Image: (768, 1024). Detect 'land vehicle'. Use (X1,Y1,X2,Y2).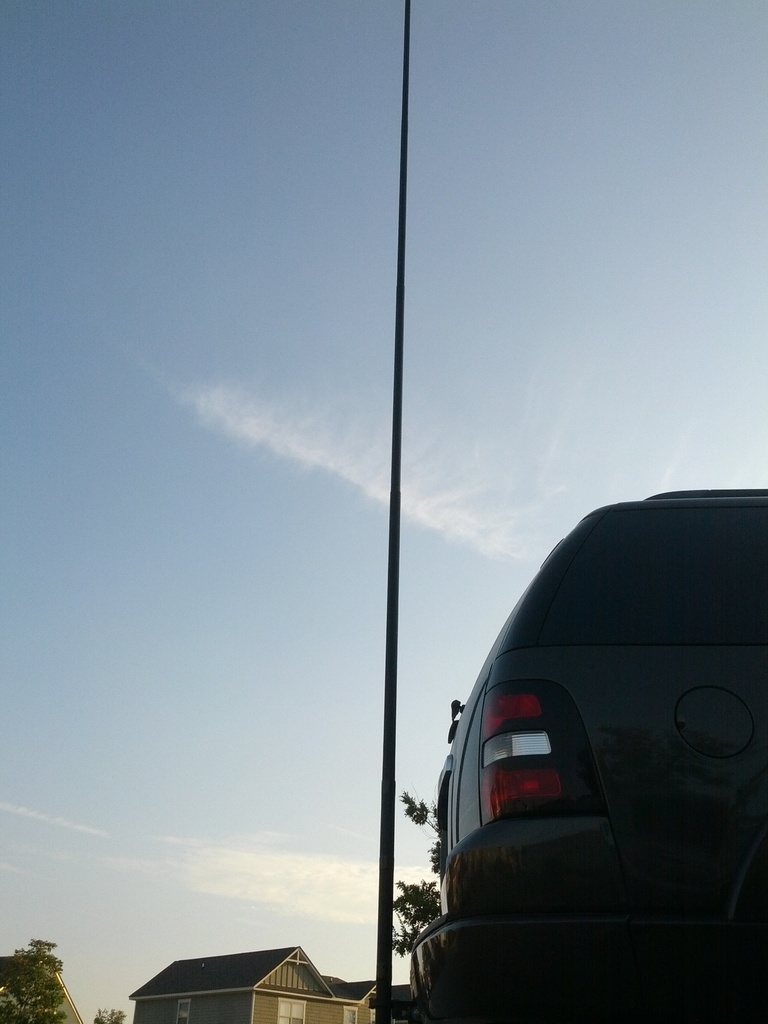
(332,411,750,1010).
